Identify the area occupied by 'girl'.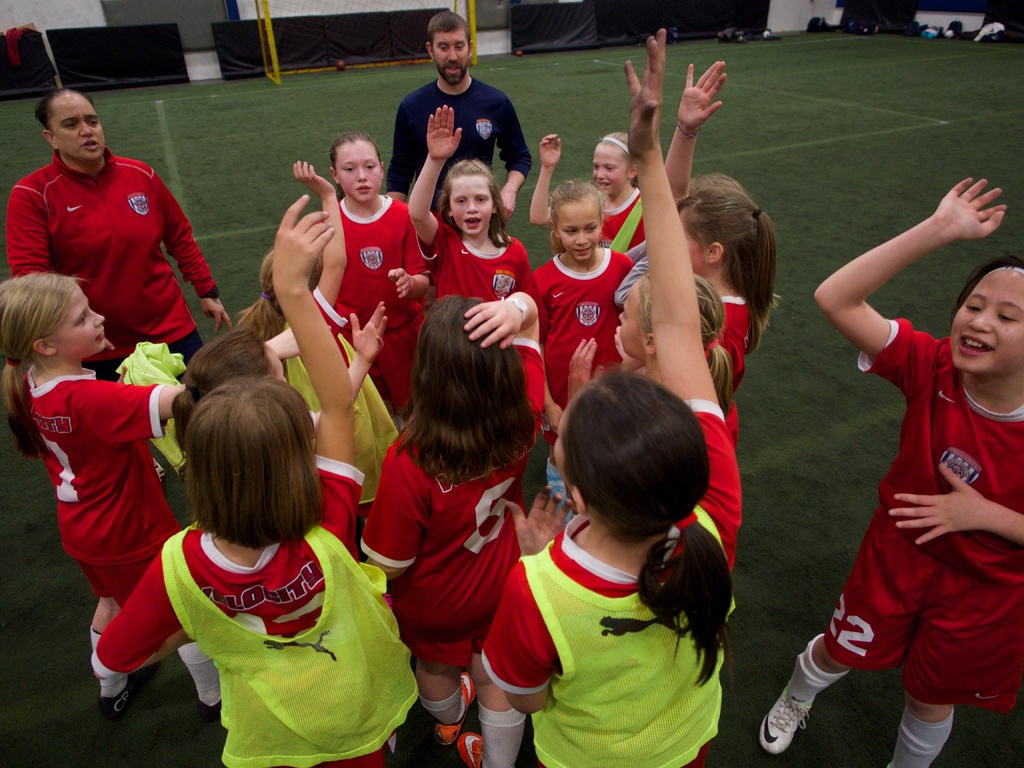
Area: {"left": 477, "top": 33, "right": 749, "bottom": 767}.
